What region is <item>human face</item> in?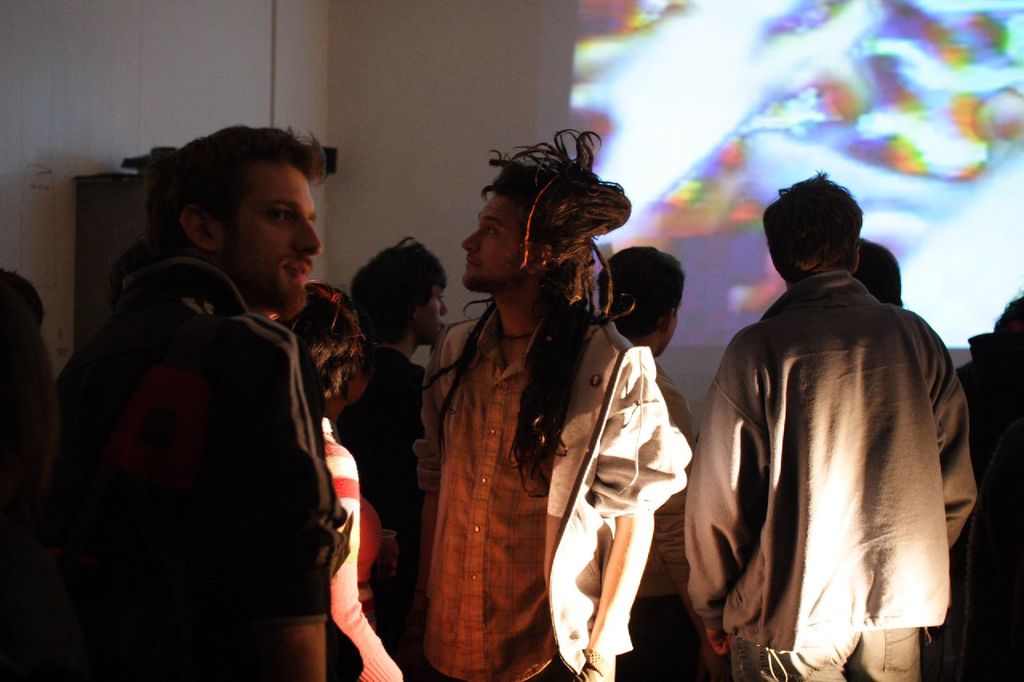
x1=221 y1=162 x2=318 y2=312.
